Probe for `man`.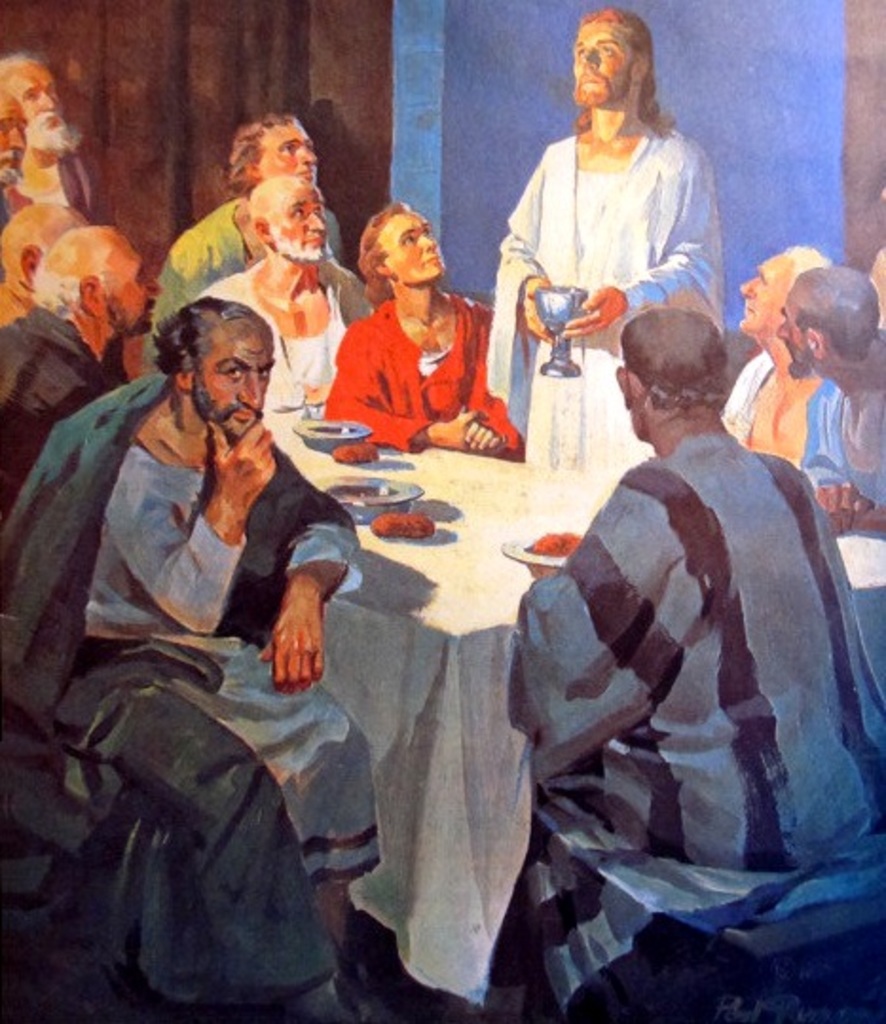
Probe result: crop(146, 108, 340, 370).
